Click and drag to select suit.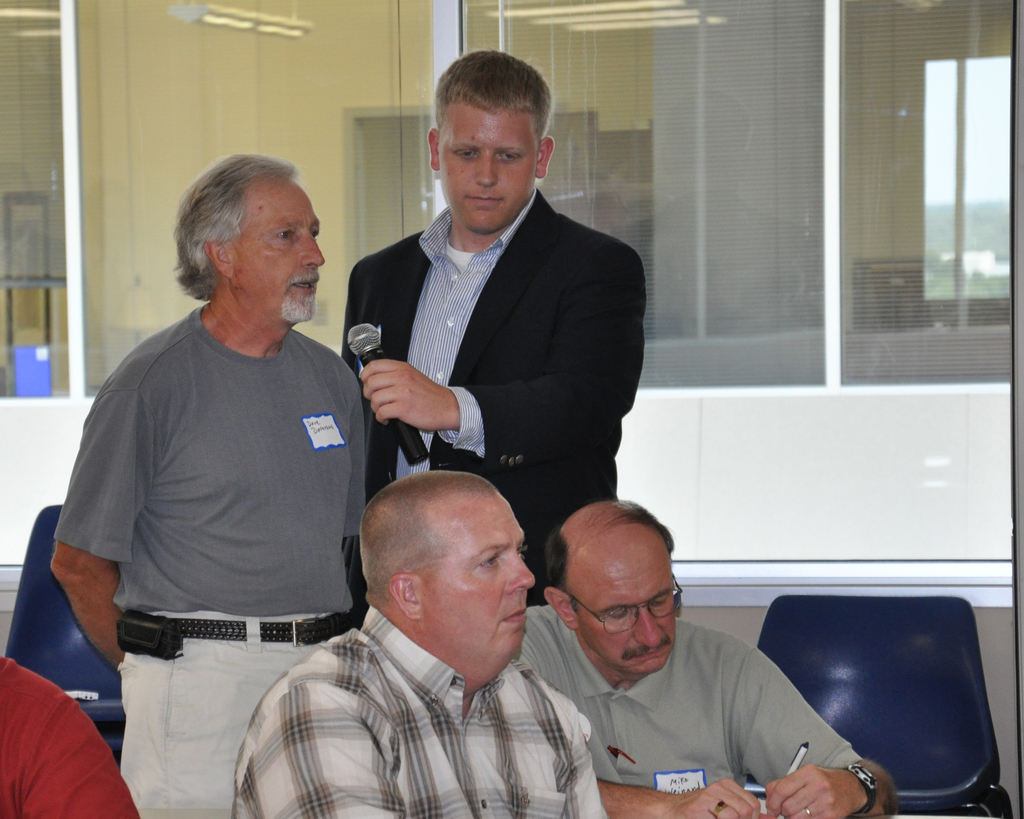
Selection: <bbox>321, 128, 656, 557</bbox>.
